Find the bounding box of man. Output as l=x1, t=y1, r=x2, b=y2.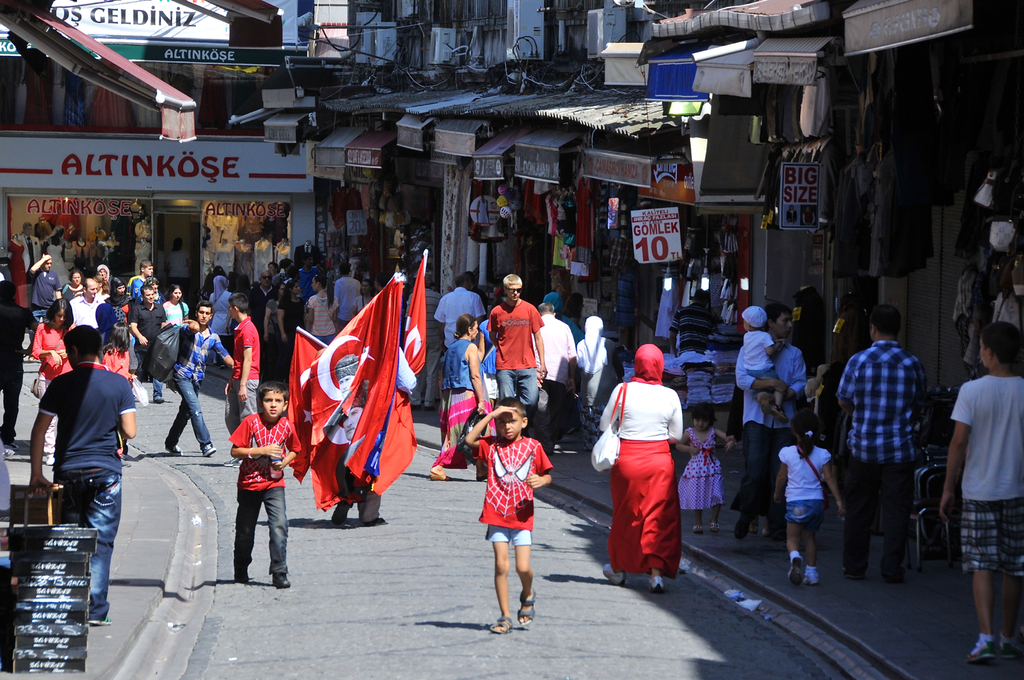
l=404, t=271, r=445, b=410.
